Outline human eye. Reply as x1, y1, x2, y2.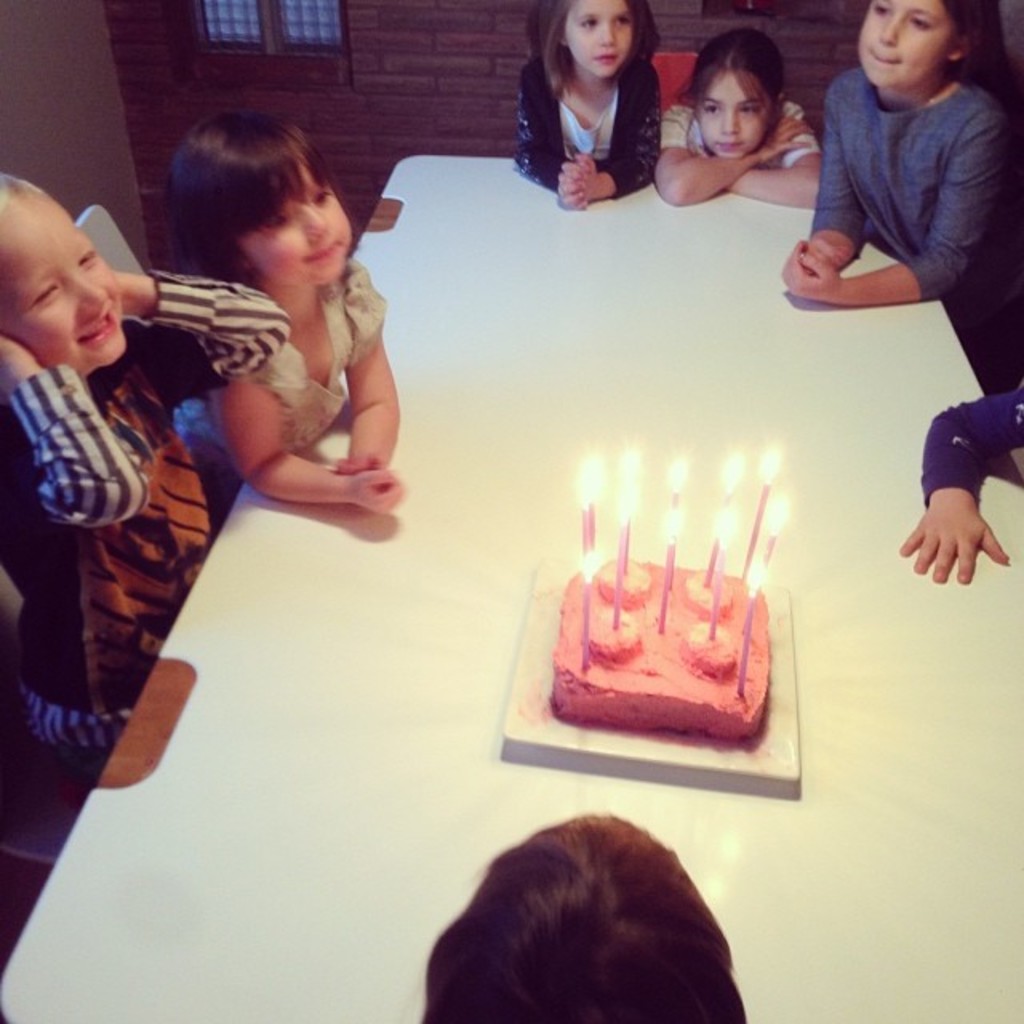
701, 99, 720, 117.
